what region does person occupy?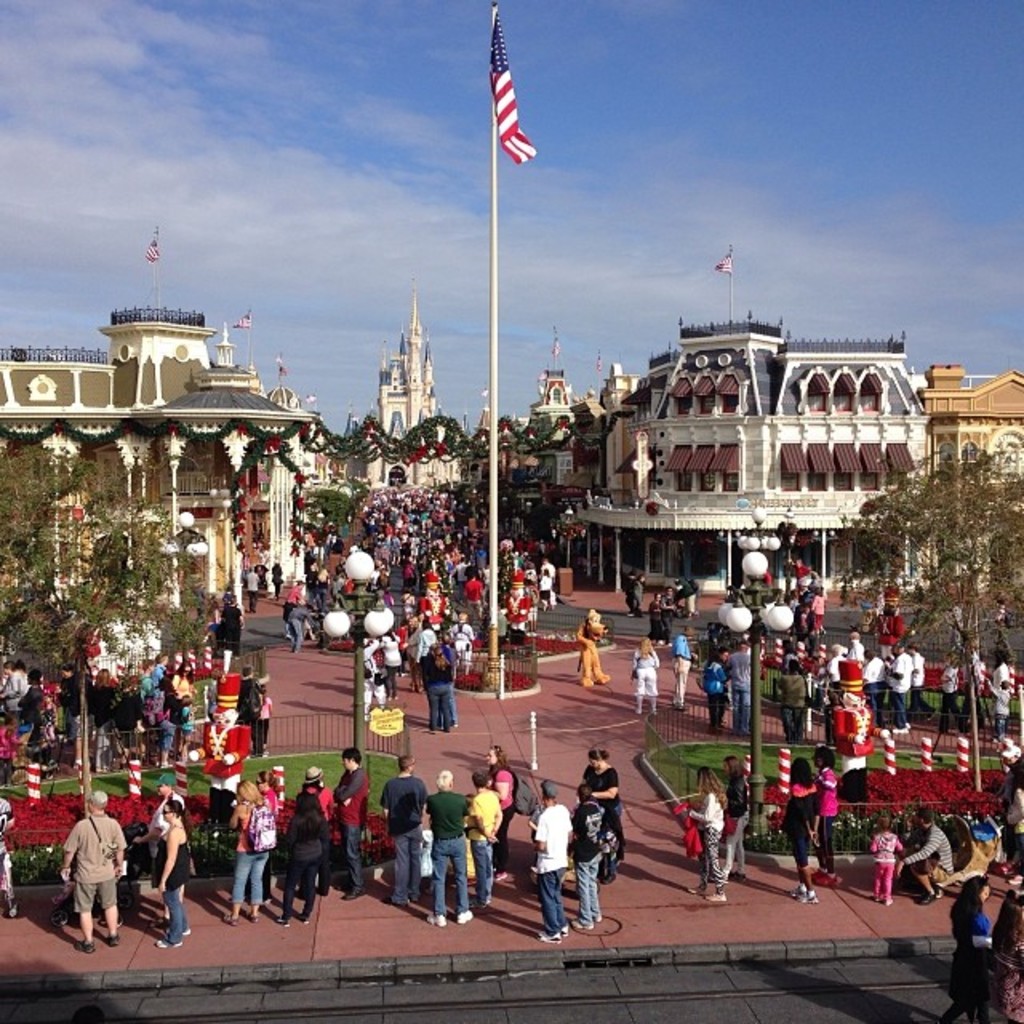
<bbox>1005, 773, 1022, 867</bbox>.
